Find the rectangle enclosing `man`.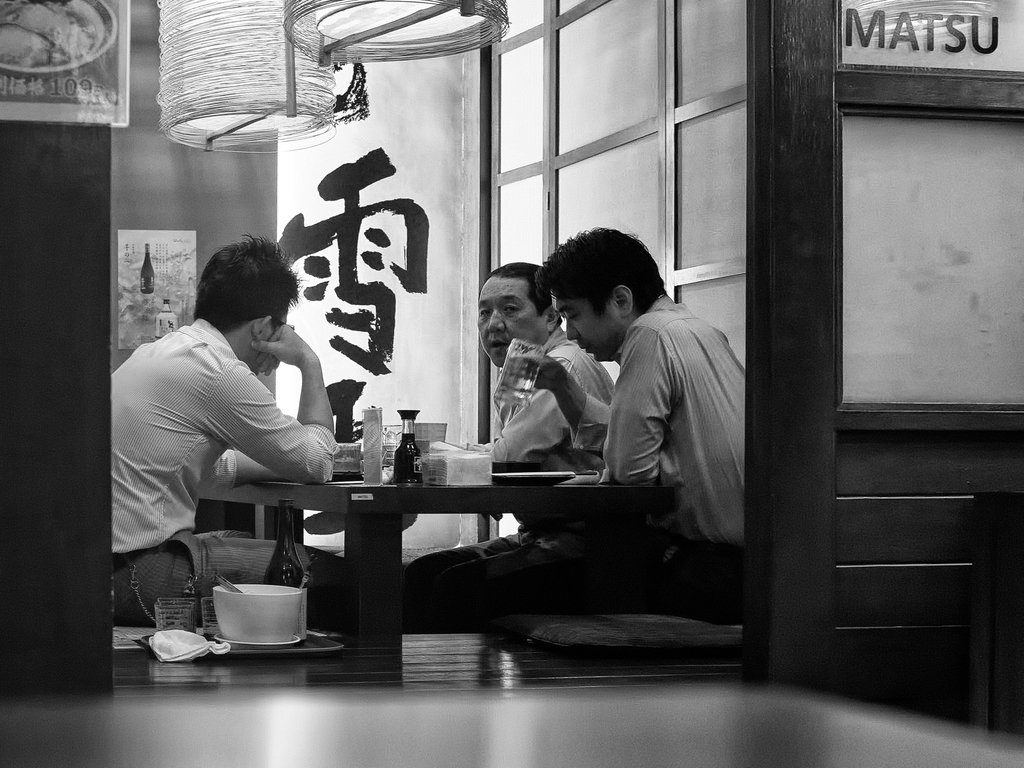
[x1=402, y1=262, x2=615, y2=633].
